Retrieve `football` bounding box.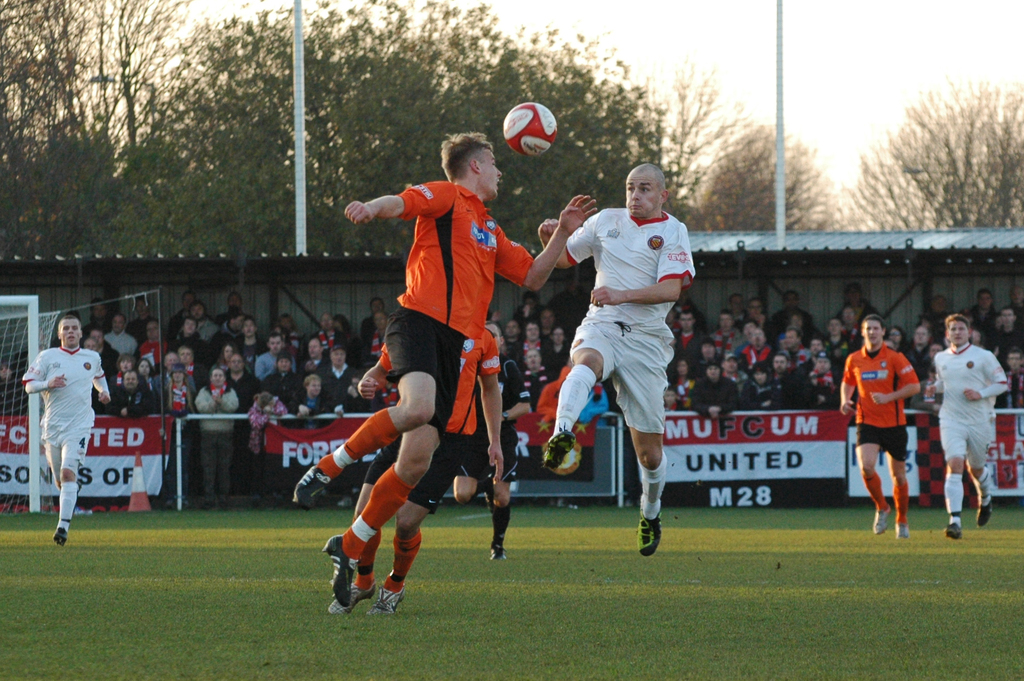
Bounding box: Rect(503, 99, 558, 159).
